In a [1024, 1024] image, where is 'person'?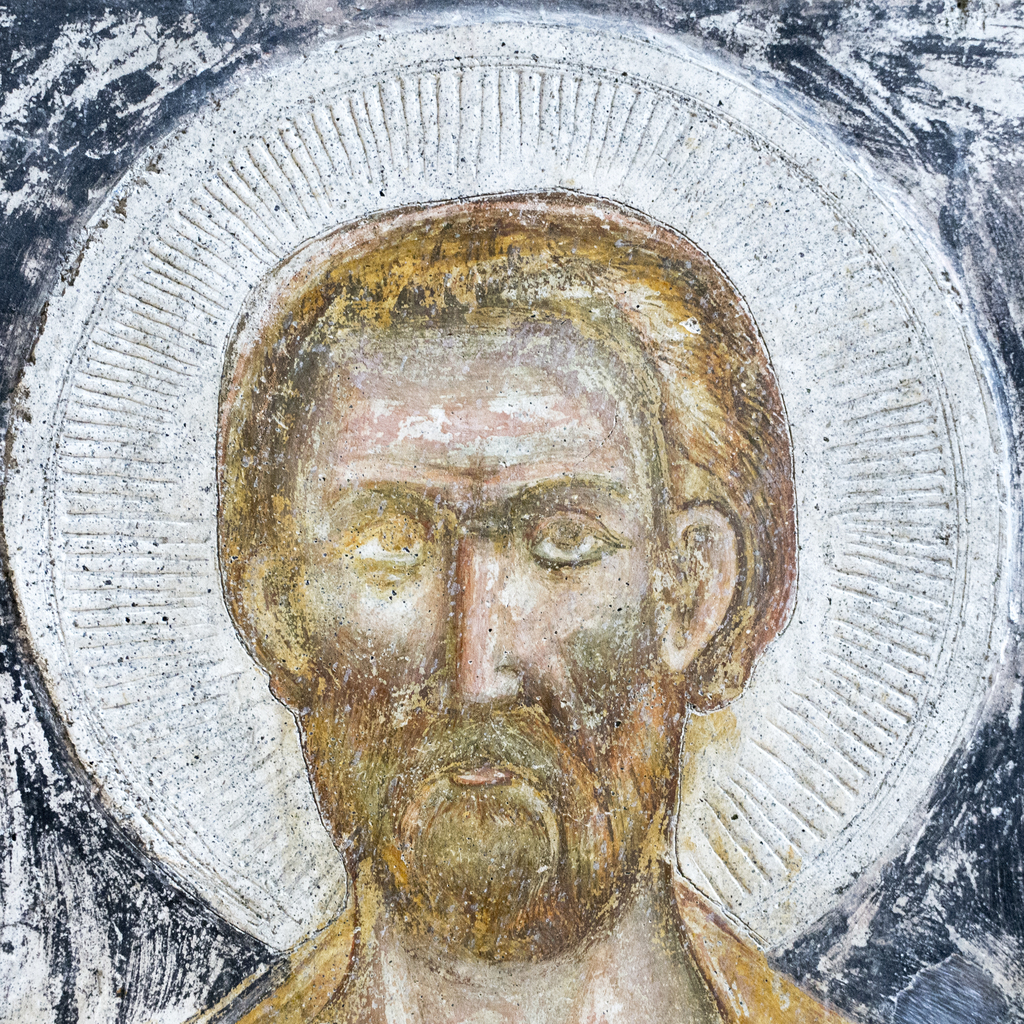
<bbox>179, 181, 859, 1023</bbox>.
